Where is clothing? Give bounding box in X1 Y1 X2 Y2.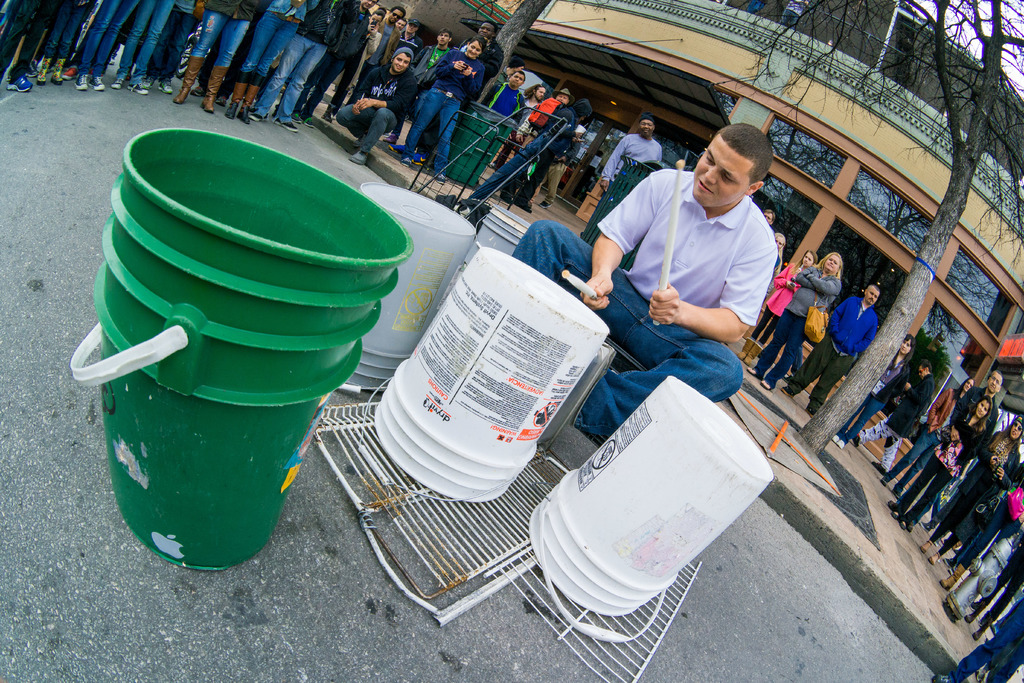
308 0 371 106.
